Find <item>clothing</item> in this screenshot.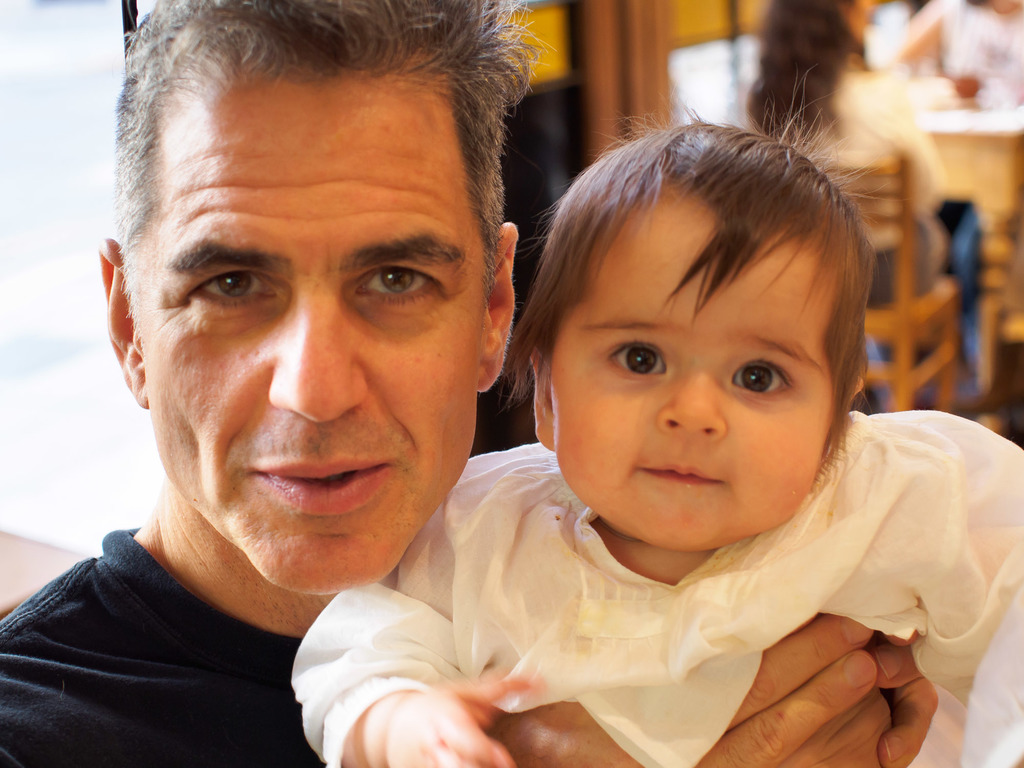
The bounding box for <item>clothing</item> is select_region(292, 404, 1023, 767).
